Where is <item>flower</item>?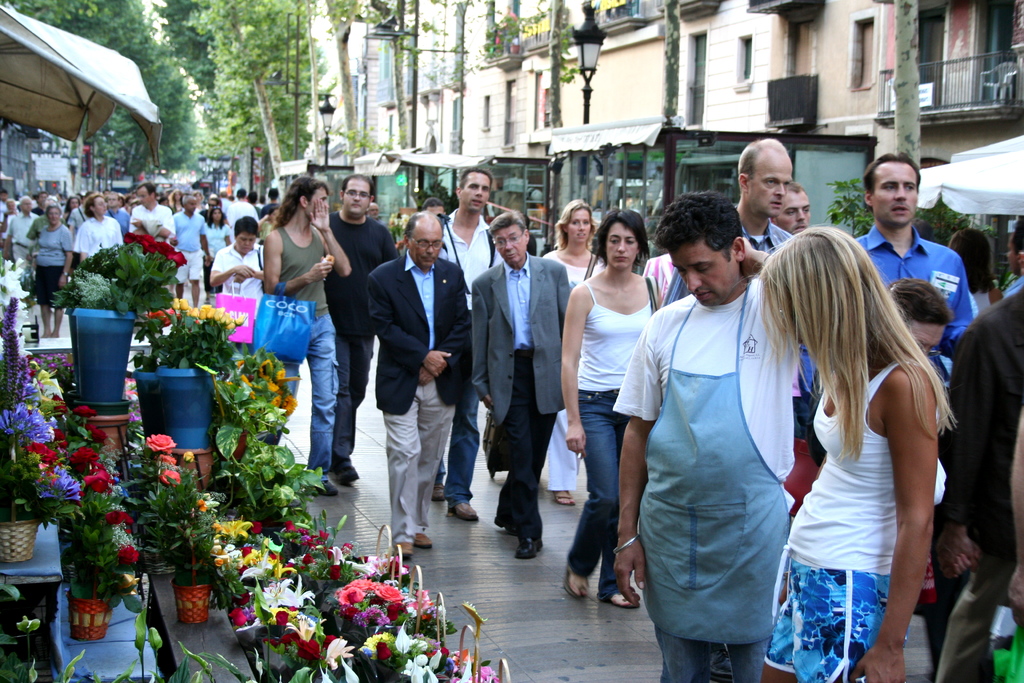
<bbox>211, 514, 252, 537</bbox>.
